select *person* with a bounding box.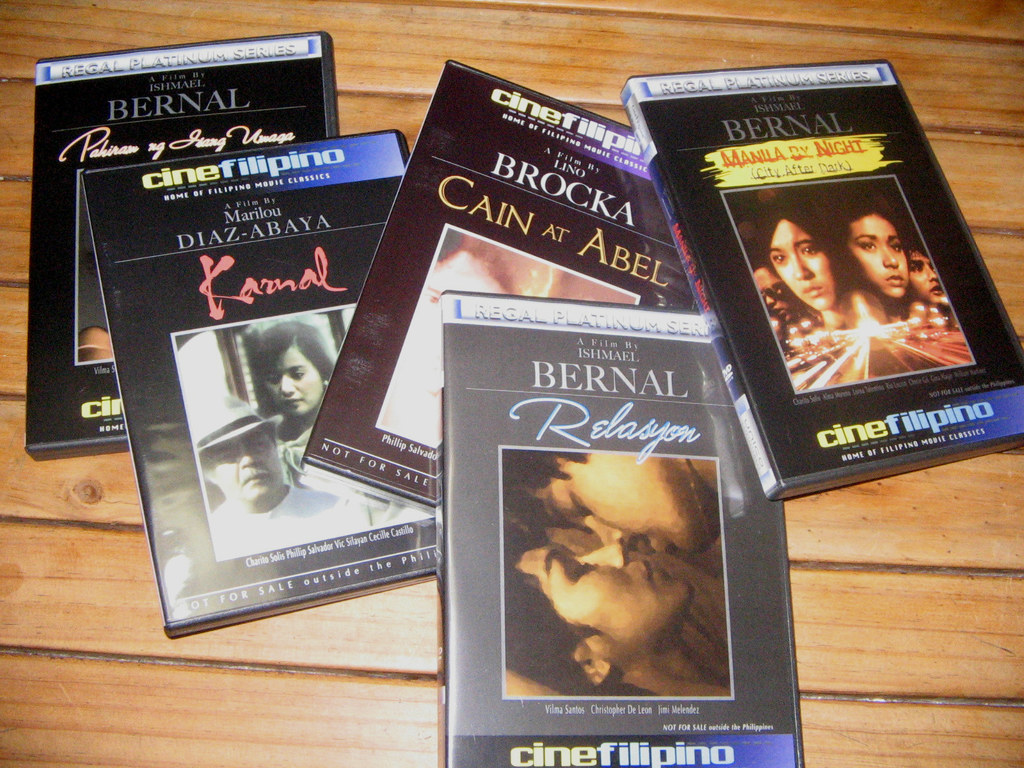
select_region(748, 262, 803, 326).
